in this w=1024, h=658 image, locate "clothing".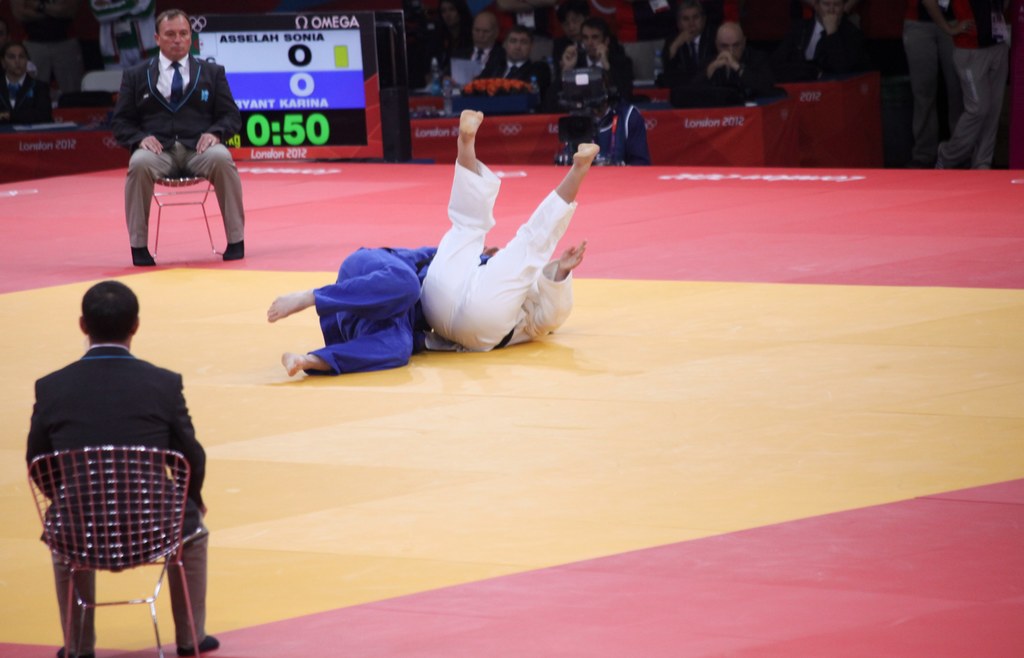
Bounding box: [454,39,508,80].
